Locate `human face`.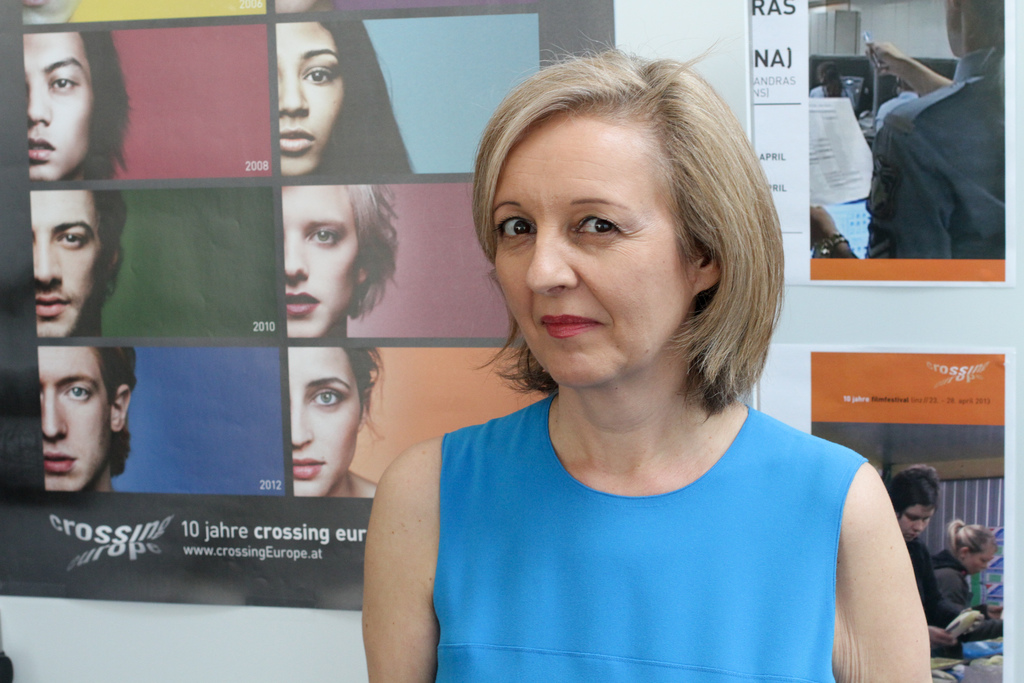
Bounding box: box(278, 17, 341, 177).
